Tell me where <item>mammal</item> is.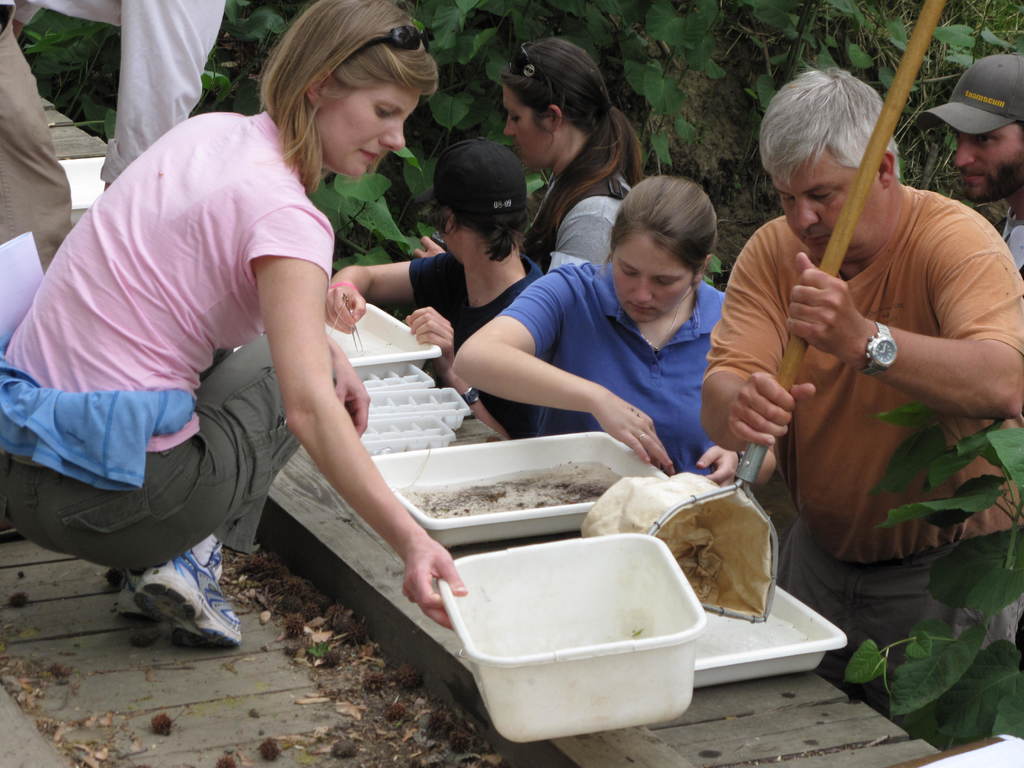
<item>mammal</item> is at [0, 0, 232, 274].
